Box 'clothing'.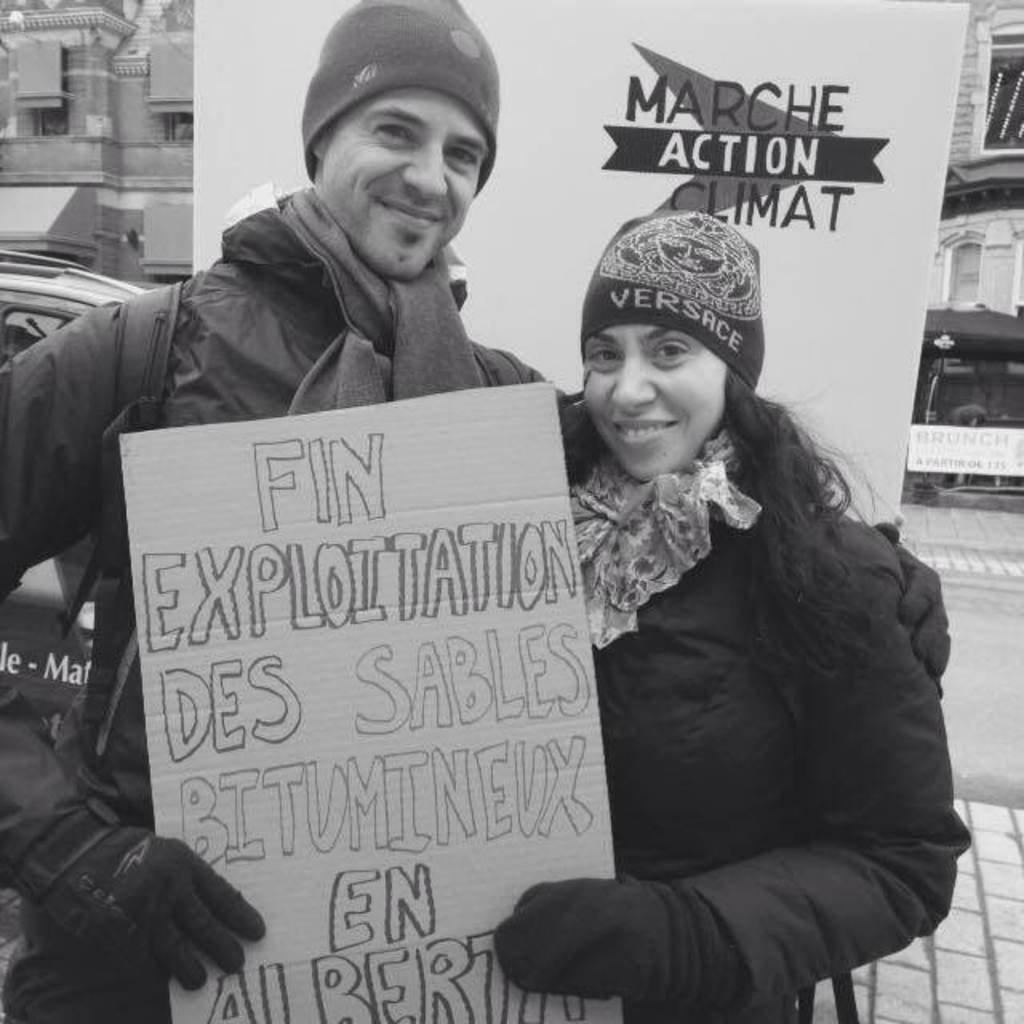
{"x1": 499, "y1": 422, "x2": 981, "y2": 1021}.
